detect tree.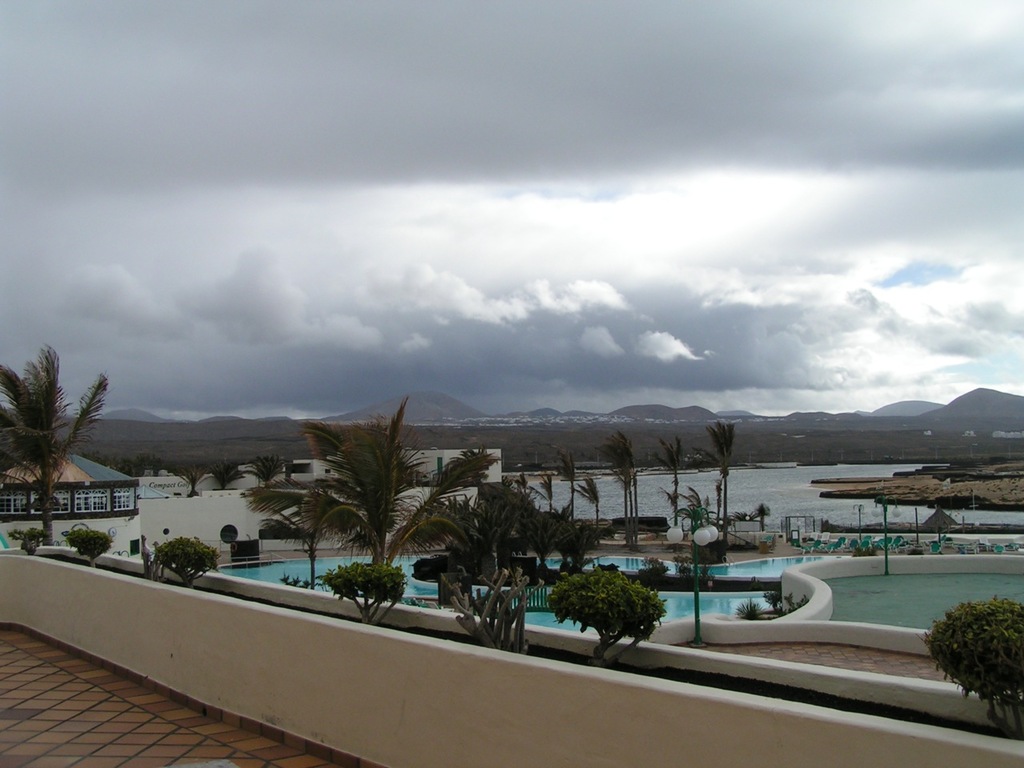
Detected at left=695, top=421, right=737, bottom=530.
